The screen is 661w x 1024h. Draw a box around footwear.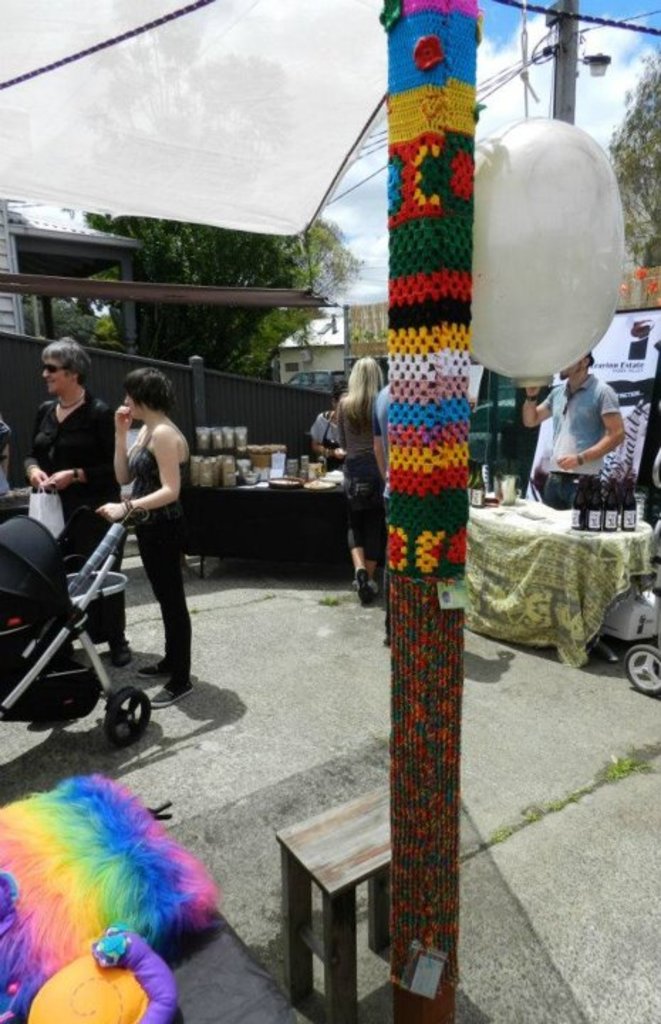
(139, 657, 171, 687).
